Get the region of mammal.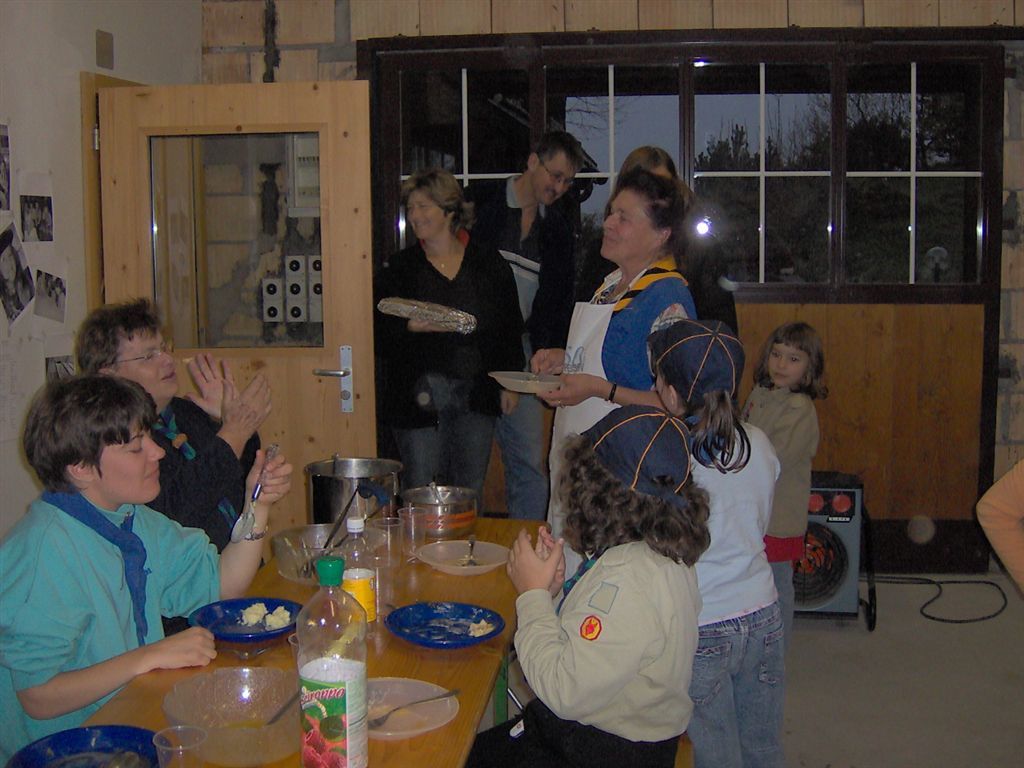
x1=496 y1=437 x2=729 y2=759.
